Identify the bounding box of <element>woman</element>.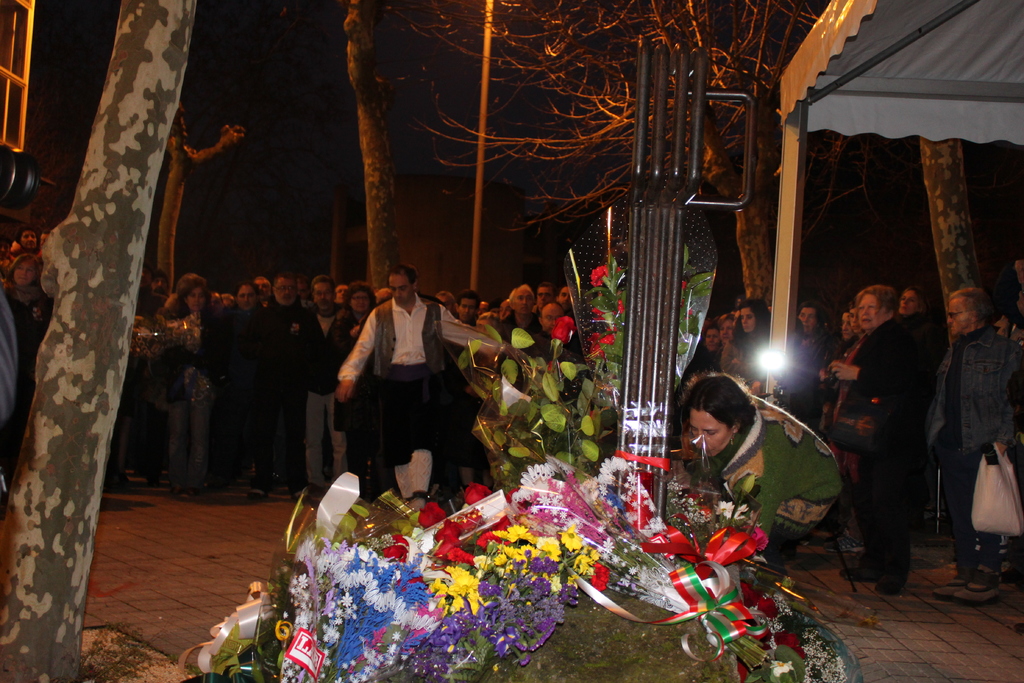
[left=328, top=280, right=381, bottom=374].
